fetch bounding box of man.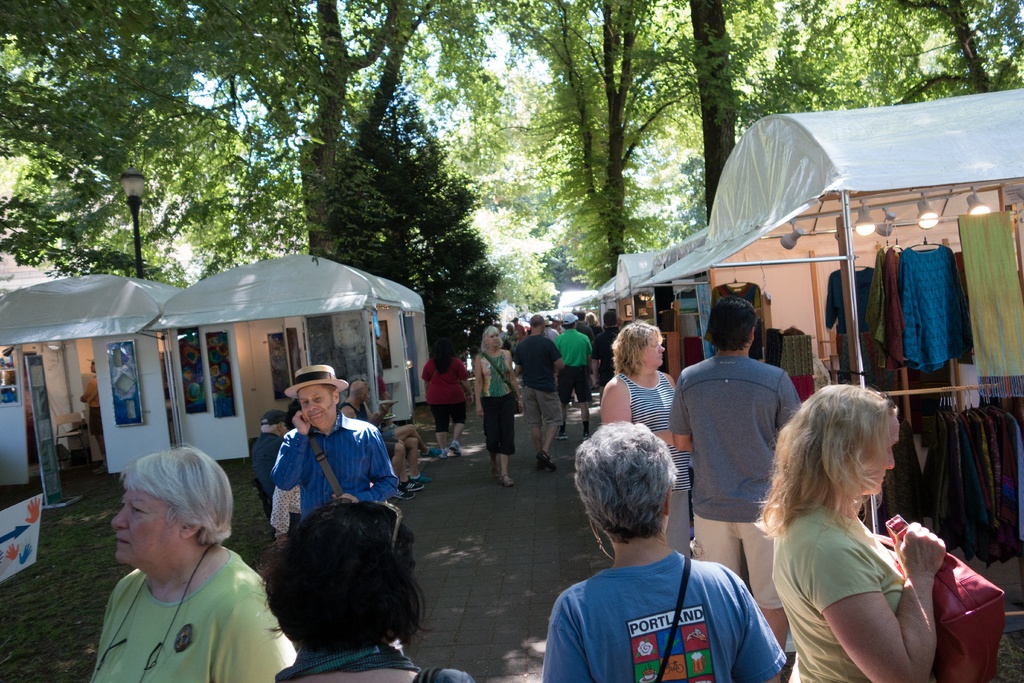
Bbox: box(547, 308, 596, 440).
